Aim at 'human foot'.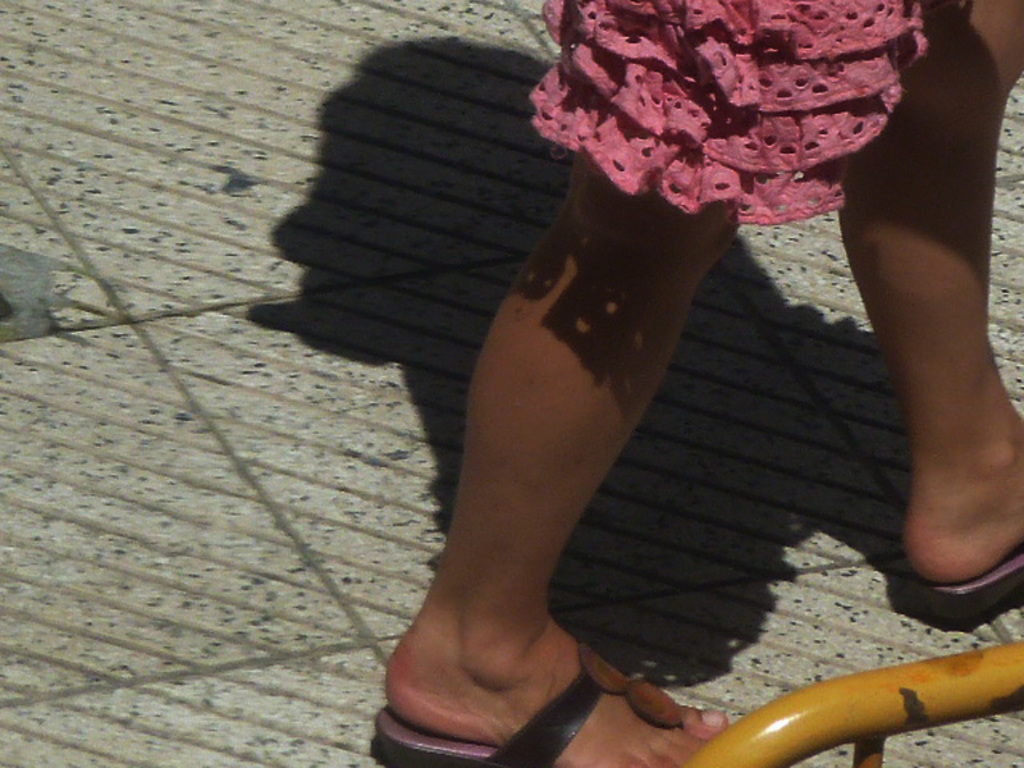
Aimed at (left=372, top=547, right=746, bottom=767).
